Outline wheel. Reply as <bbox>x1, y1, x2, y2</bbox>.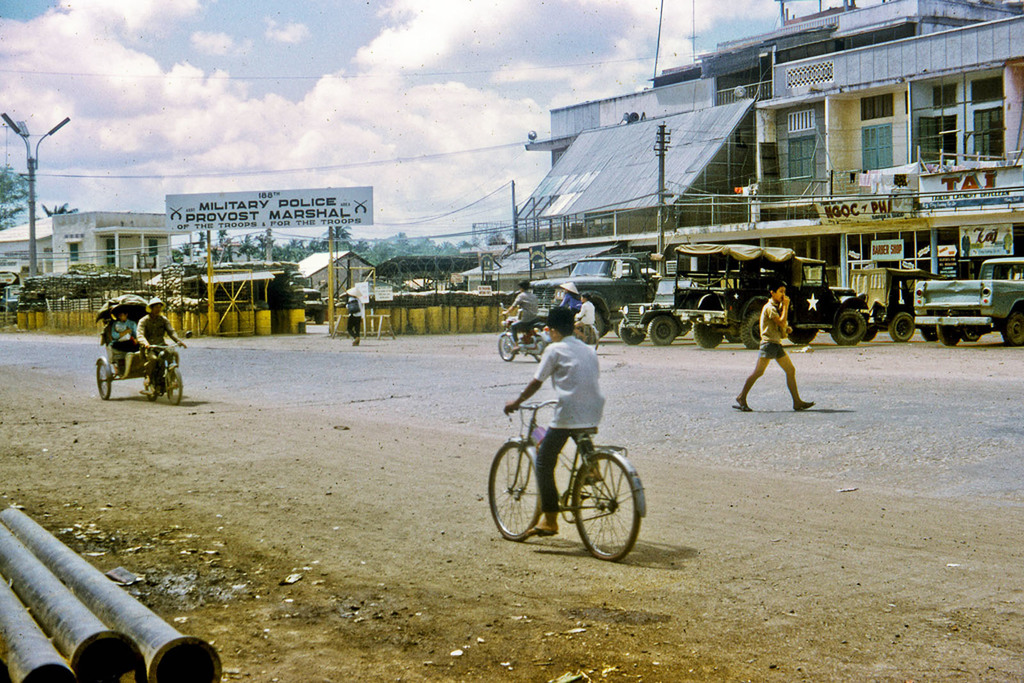
<bbox>580, 310, 602, 344</bbox>.
